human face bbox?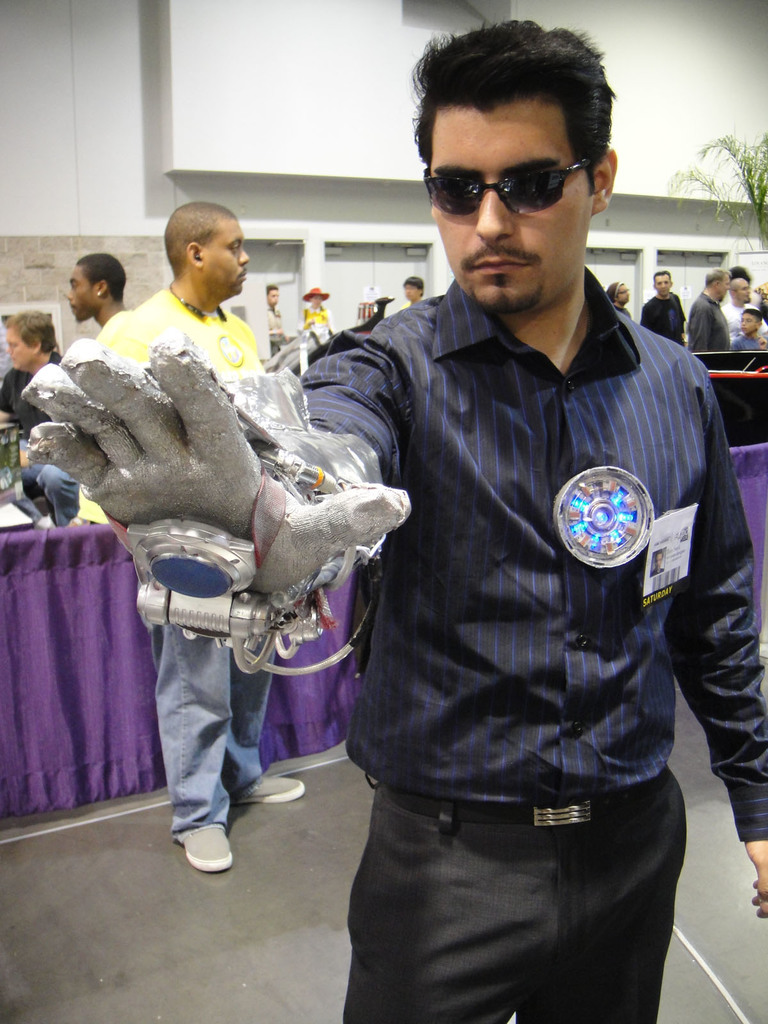
pyautogui.locateOnScreen(268, 284, 280, 305)
